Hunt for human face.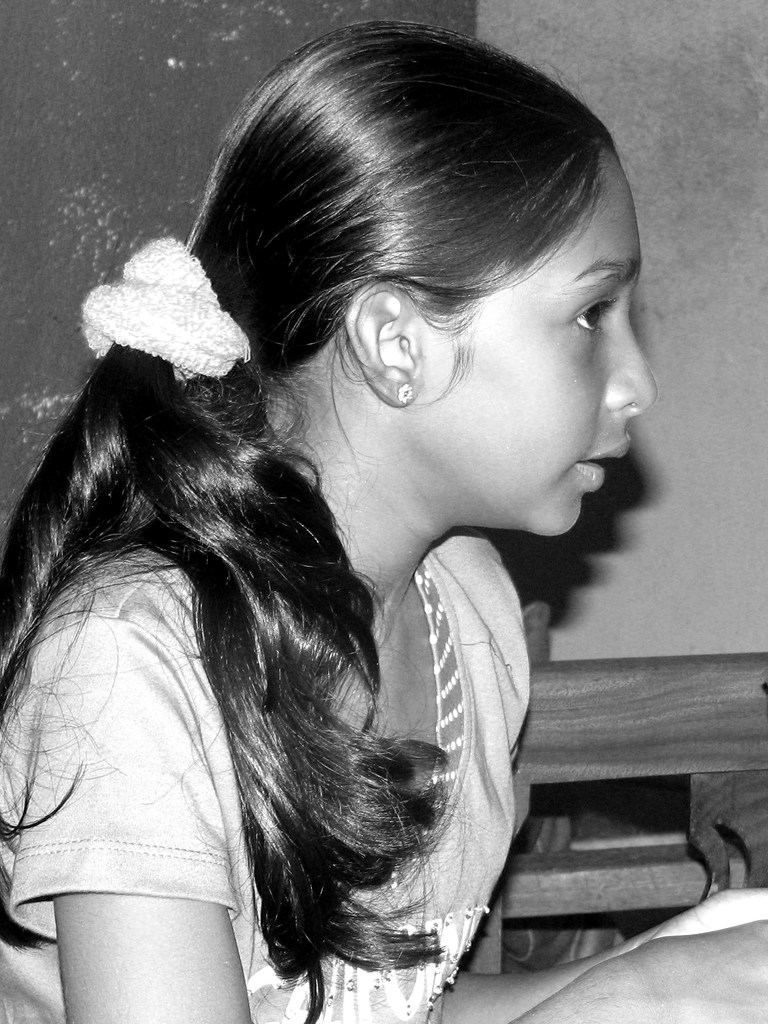
Hunted down at detection(422, 191, 653, 540).
